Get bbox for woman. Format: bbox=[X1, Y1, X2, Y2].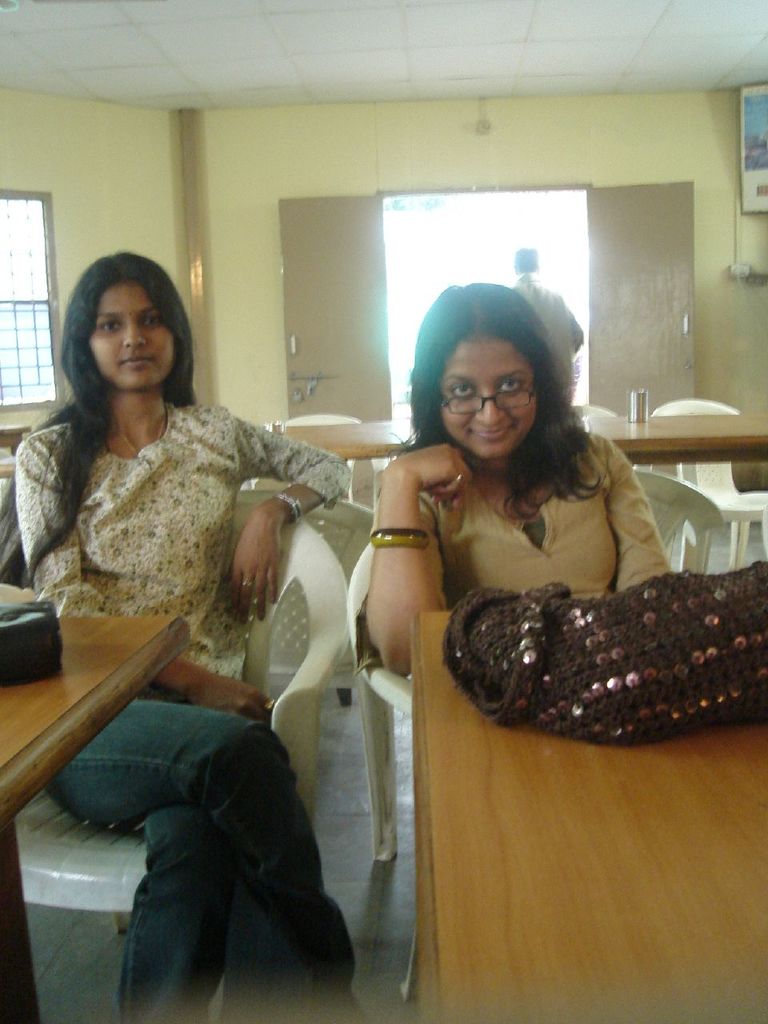
bbox=[513, 246, 595, 392].
